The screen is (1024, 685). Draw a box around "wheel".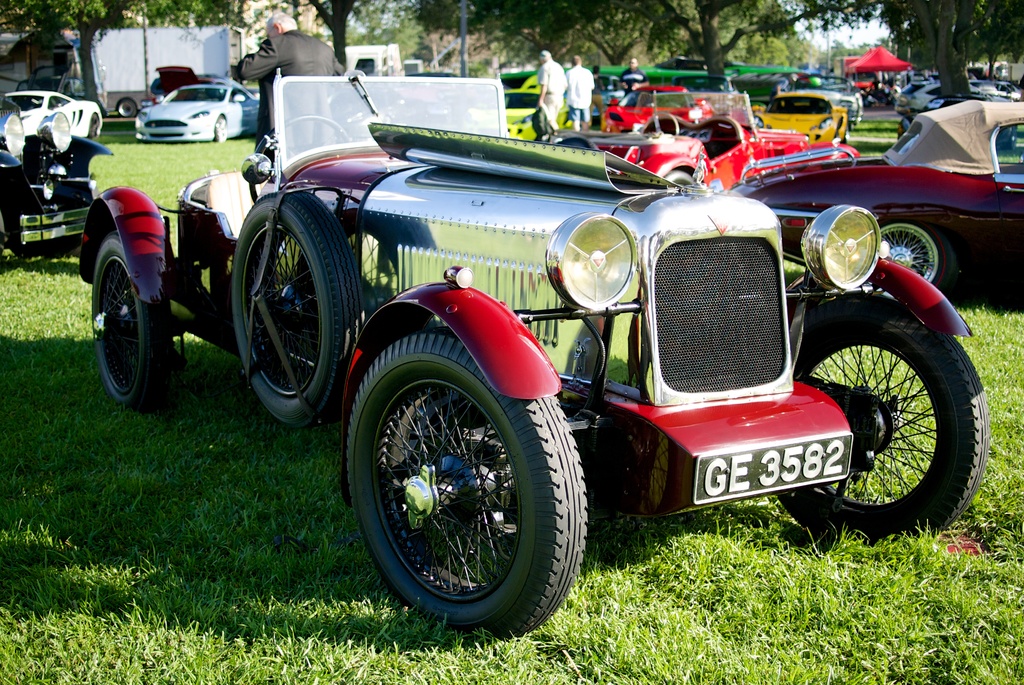
<box>88,114,99,139</box>.
